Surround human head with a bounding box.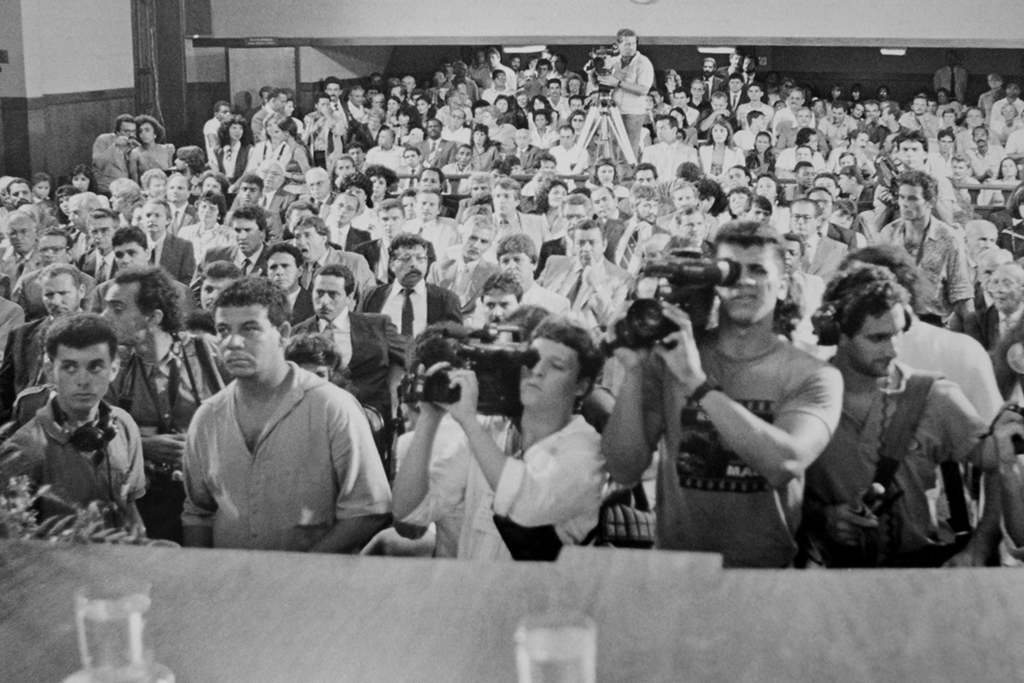
416:190:444:225.
